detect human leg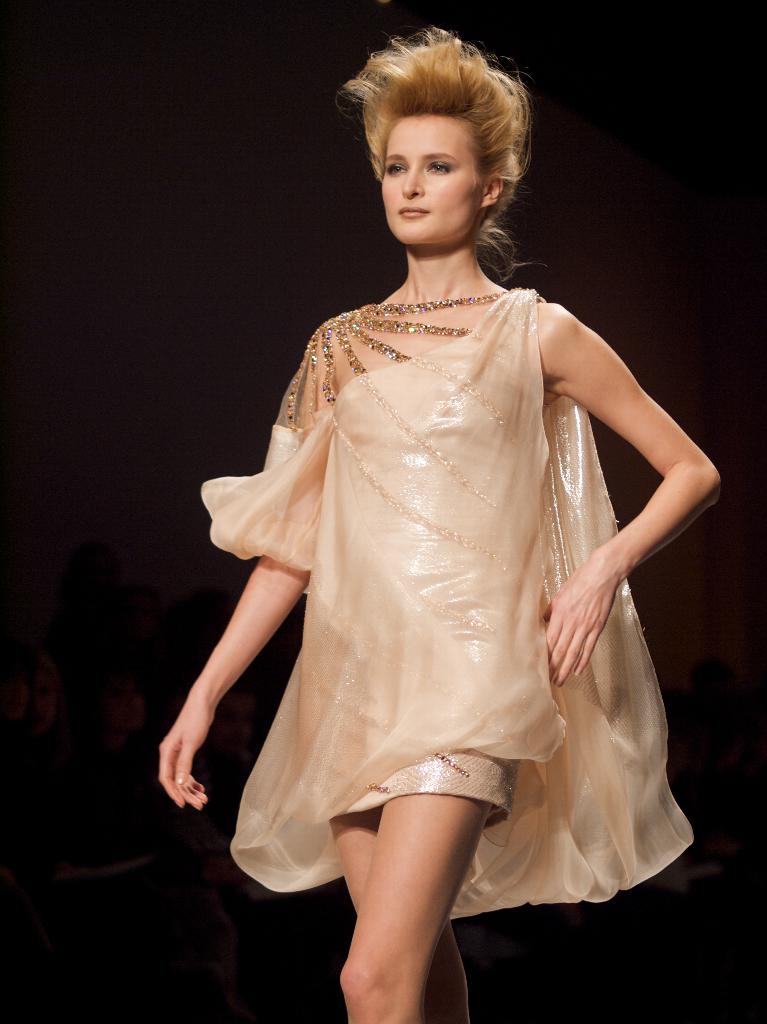
[332, 806, 463, 1021]
